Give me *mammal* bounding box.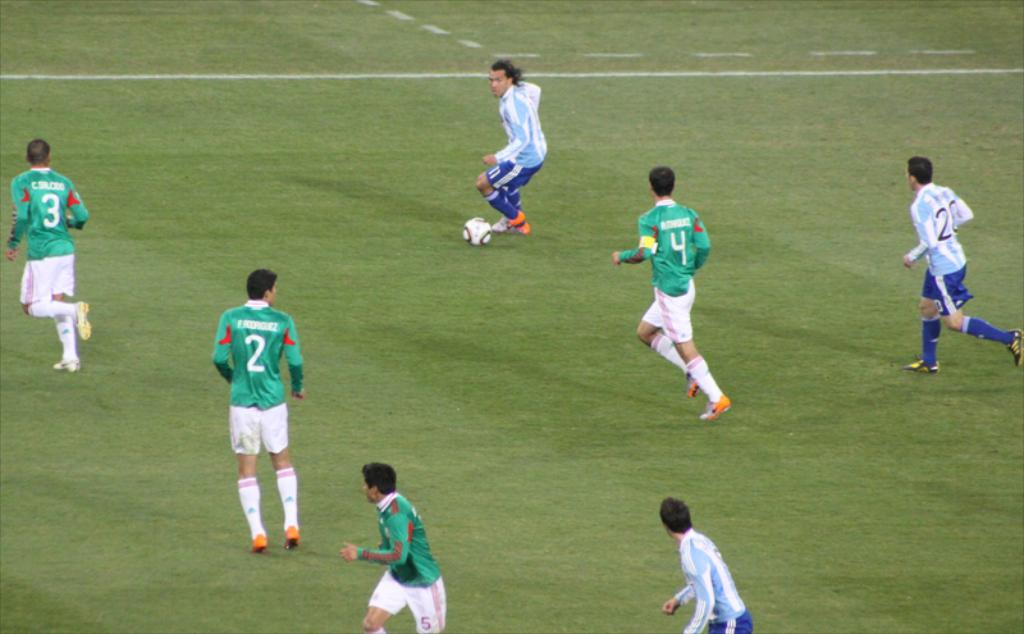
[left=209, top=268, right=306, bottom=547].
